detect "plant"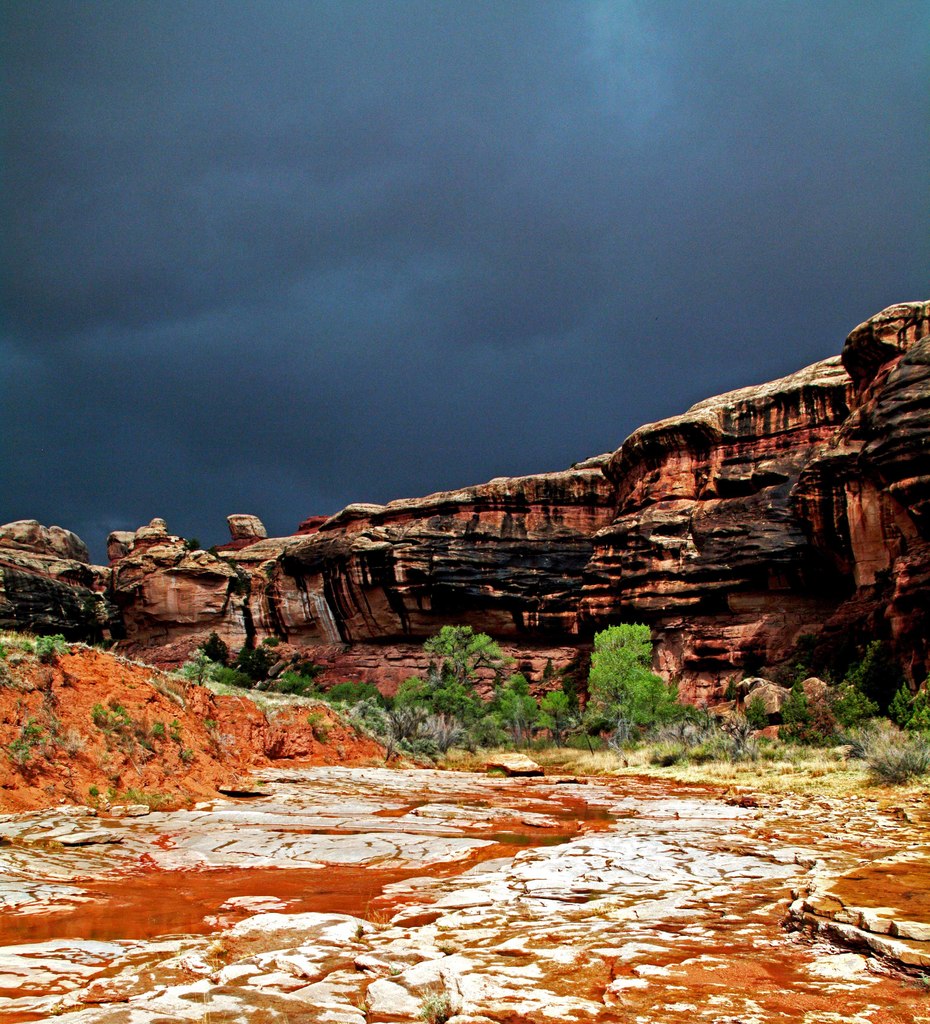
319, 682, 394, 757
